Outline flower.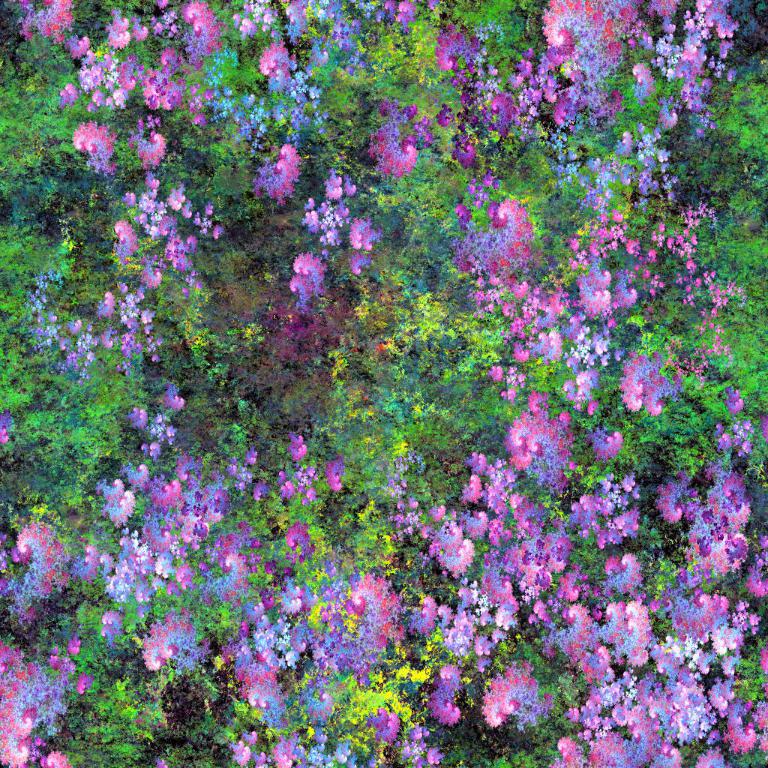
Outline: select_region(253, 144, 304, 200).
